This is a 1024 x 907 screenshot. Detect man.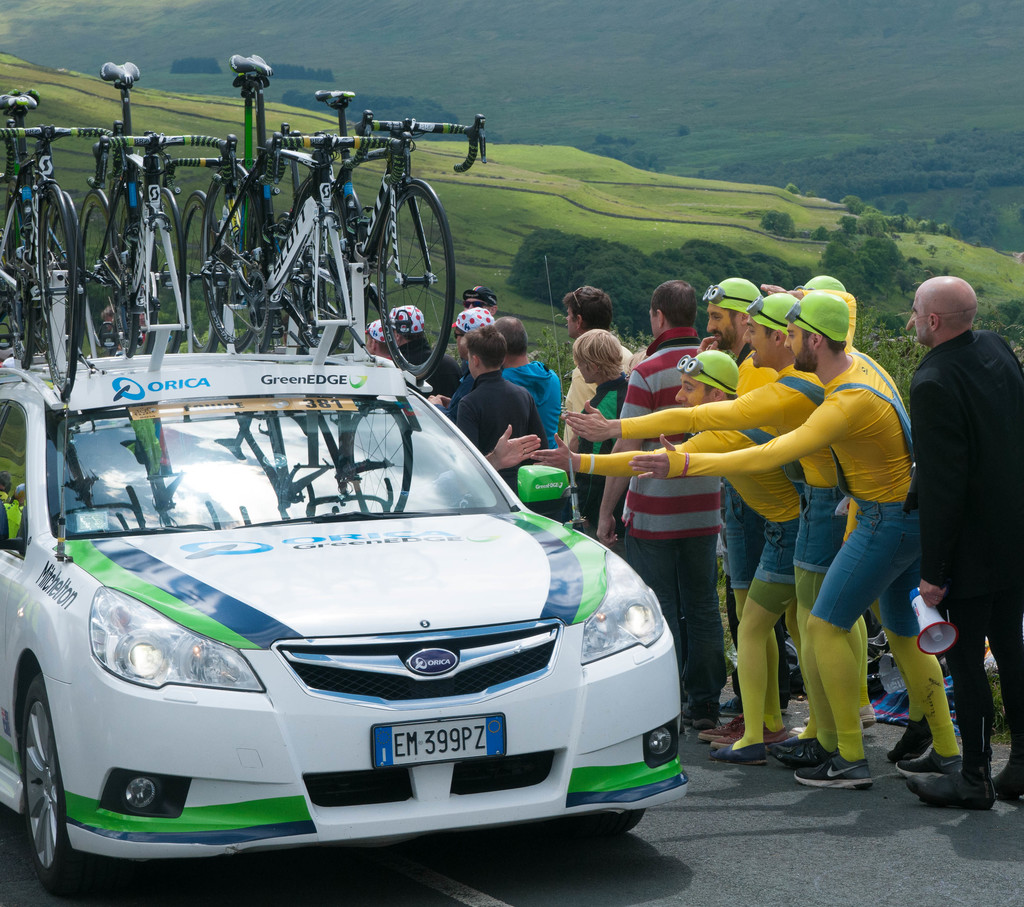
444:321:546:503.
